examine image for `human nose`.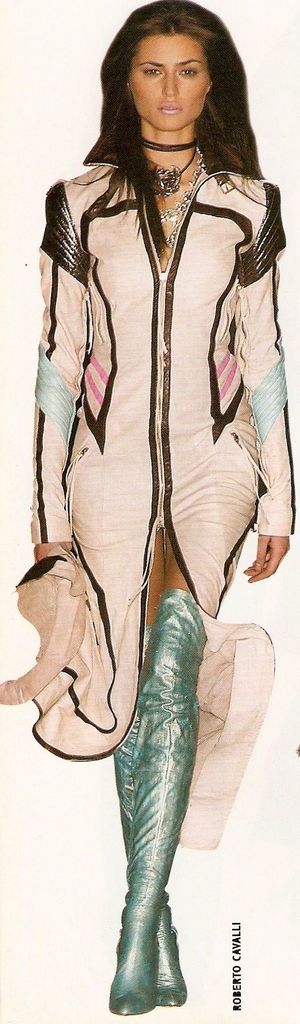
Examination result: {"x1": 160, "y1": 72, "x2": 178, "y2": 96}.
